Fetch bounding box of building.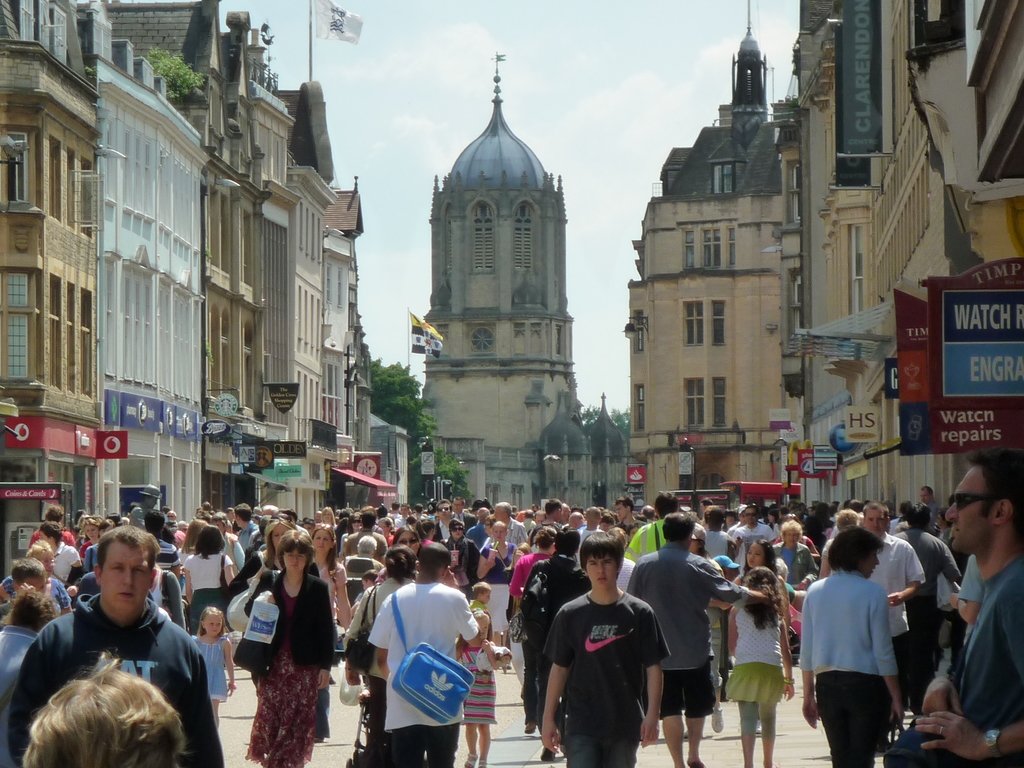
Bbox: {"left": 629, "top": 0, "right": 1023, "bottom": 509}.
